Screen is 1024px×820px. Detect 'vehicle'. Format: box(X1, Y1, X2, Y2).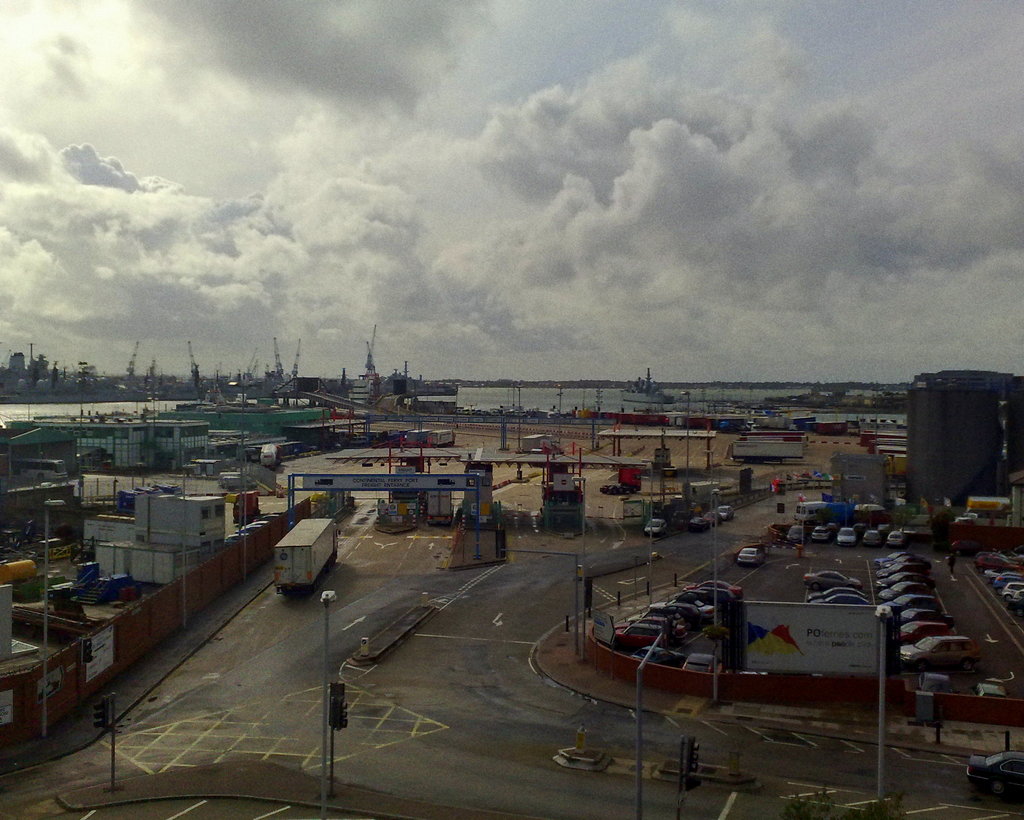
box(803, 568, 864, 591).
